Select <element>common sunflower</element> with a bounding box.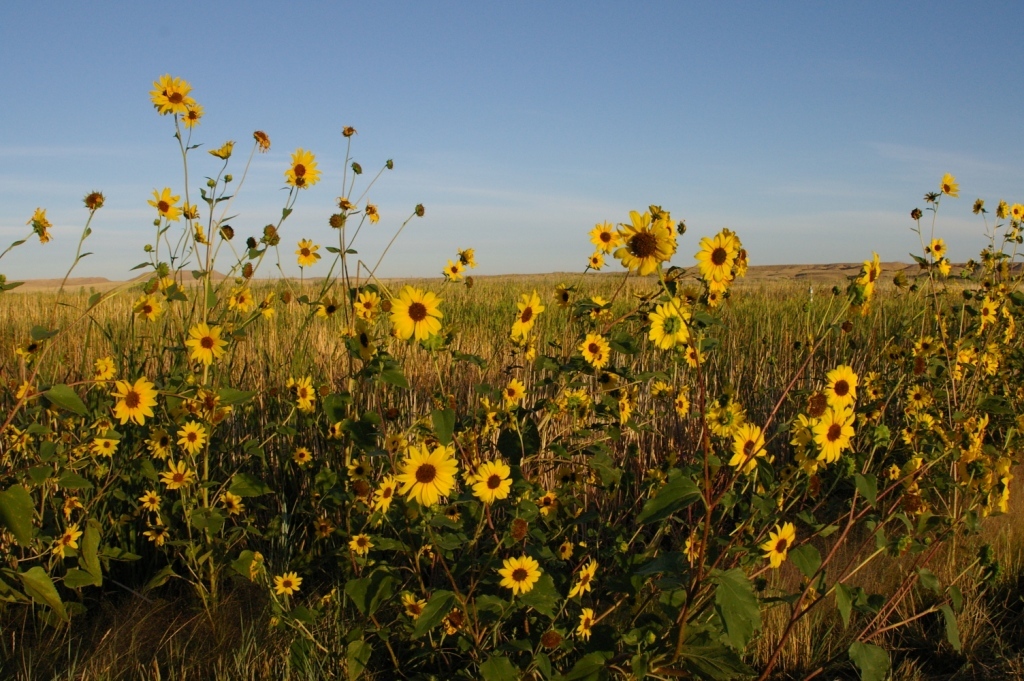
{"left": 150, "top": 80, "right": 192, "bottom": 114}.
